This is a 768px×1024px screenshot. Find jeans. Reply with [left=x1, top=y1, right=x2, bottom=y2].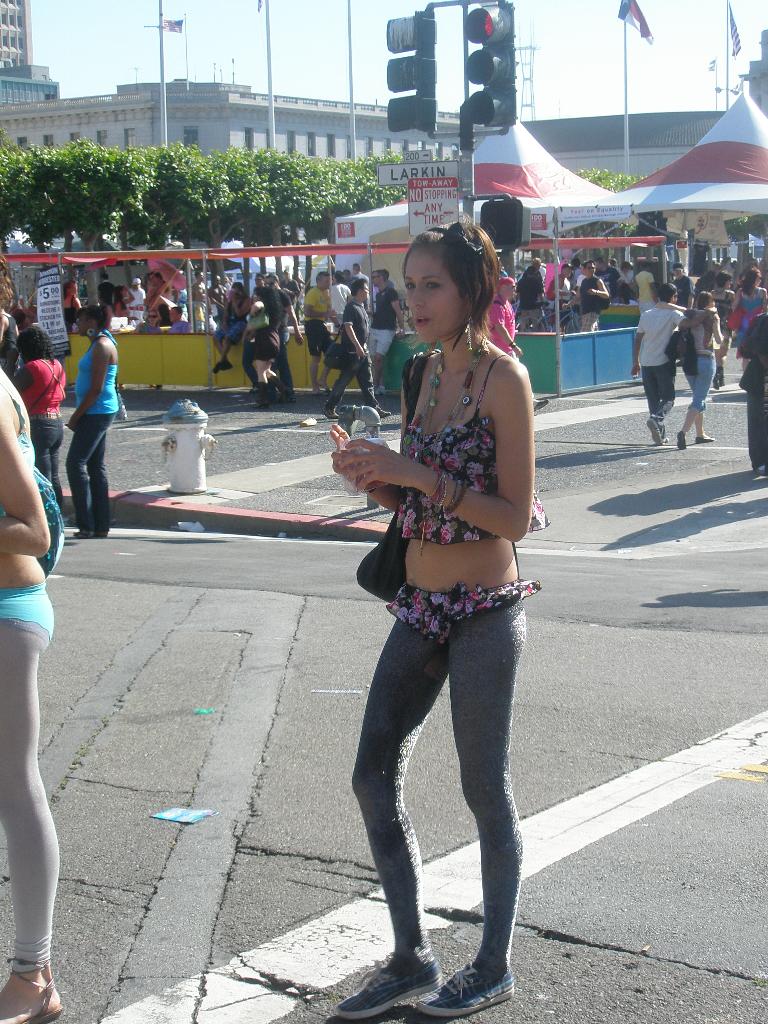
[left=678, top=358, right=716, bottom=413].
